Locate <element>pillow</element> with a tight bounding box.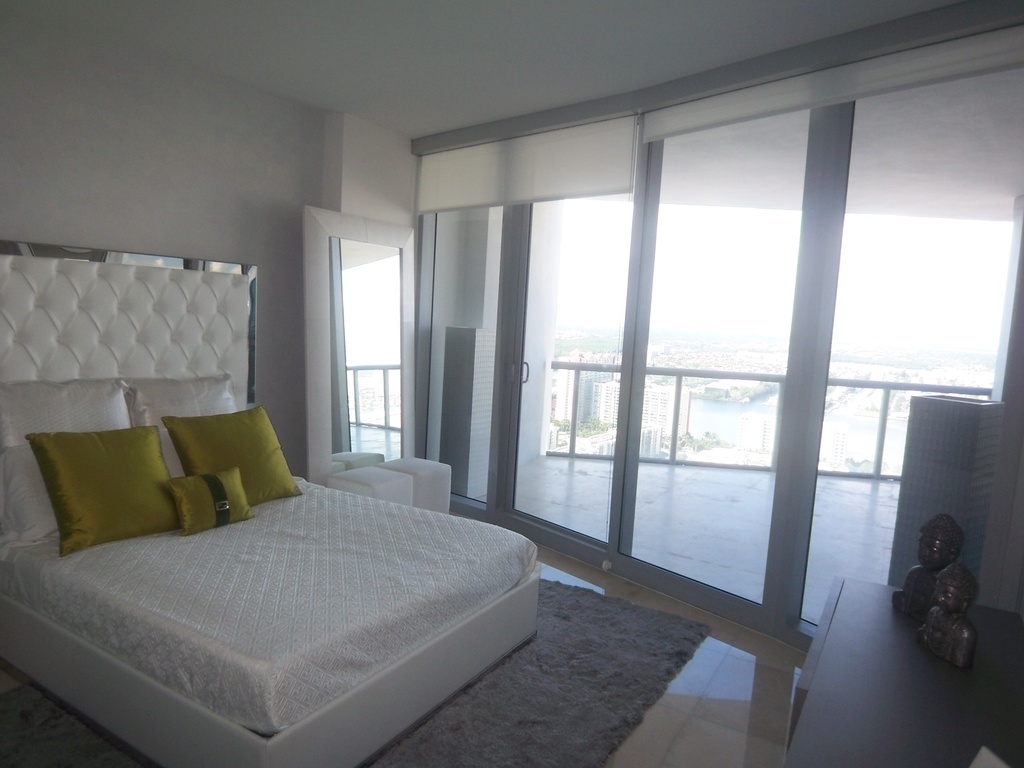
crop(204, 468, 263, 522).
